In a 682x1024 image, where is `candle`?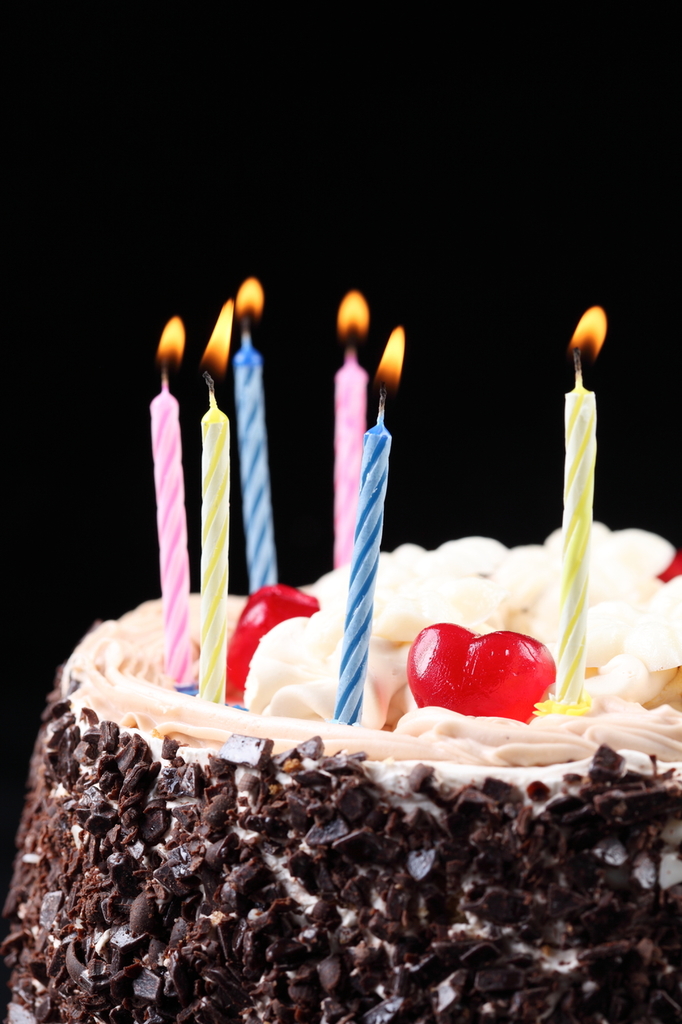
x1=231, y1=273, x2=285, y2=591.
